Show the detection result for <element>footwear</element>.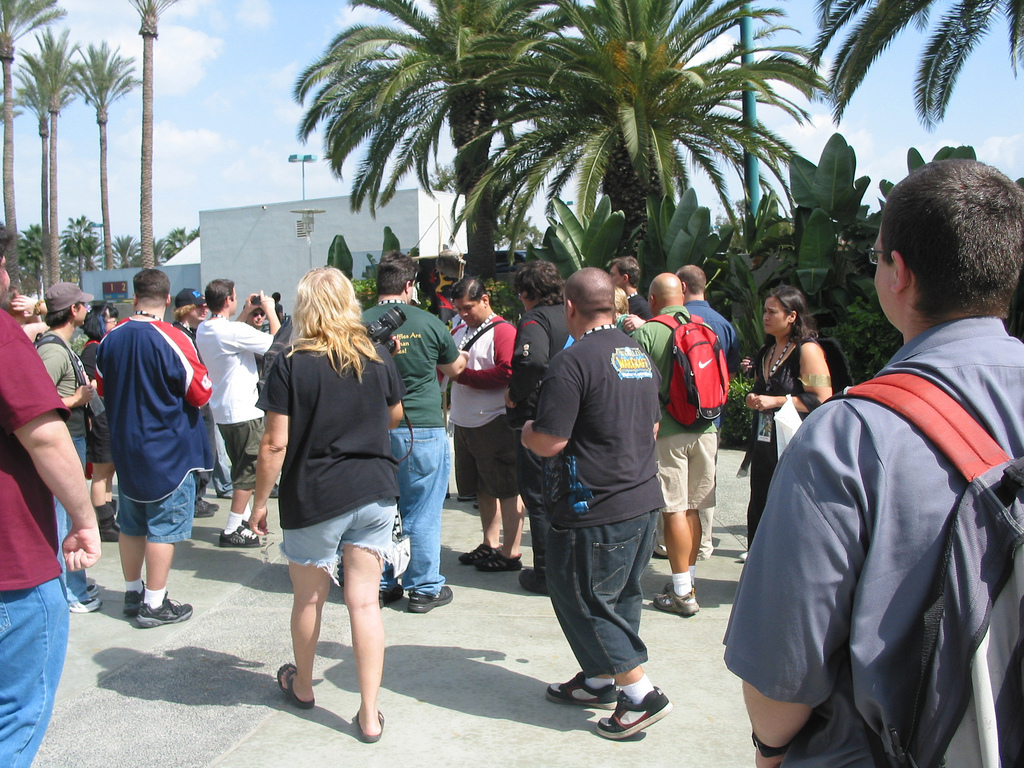
<region>479, 549, 524, 575</region>.
